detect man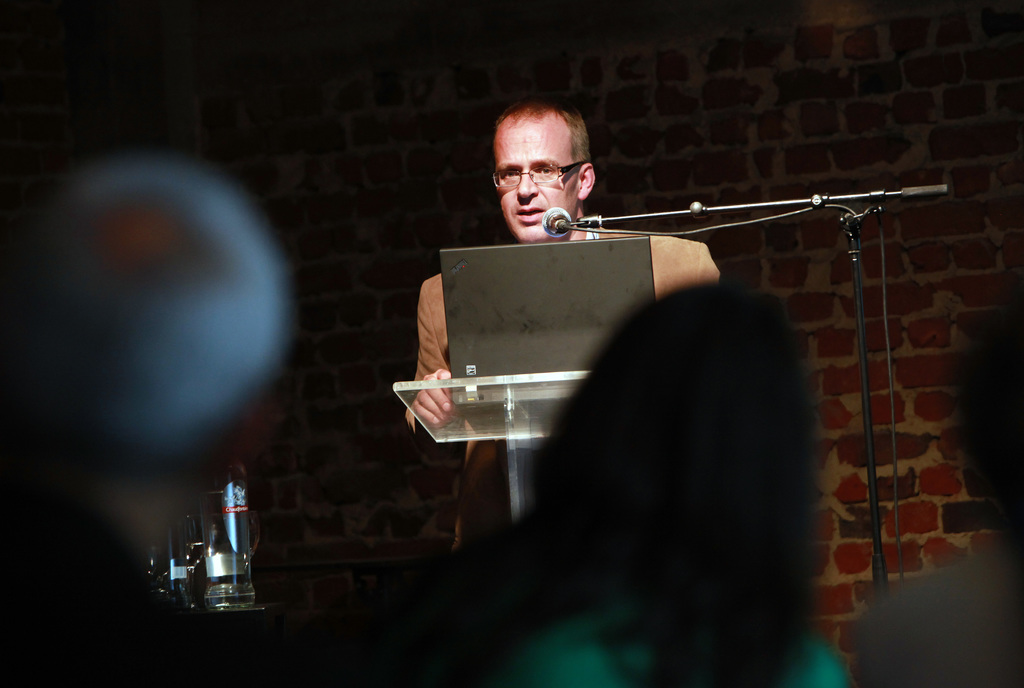
(404,94,721,553)
